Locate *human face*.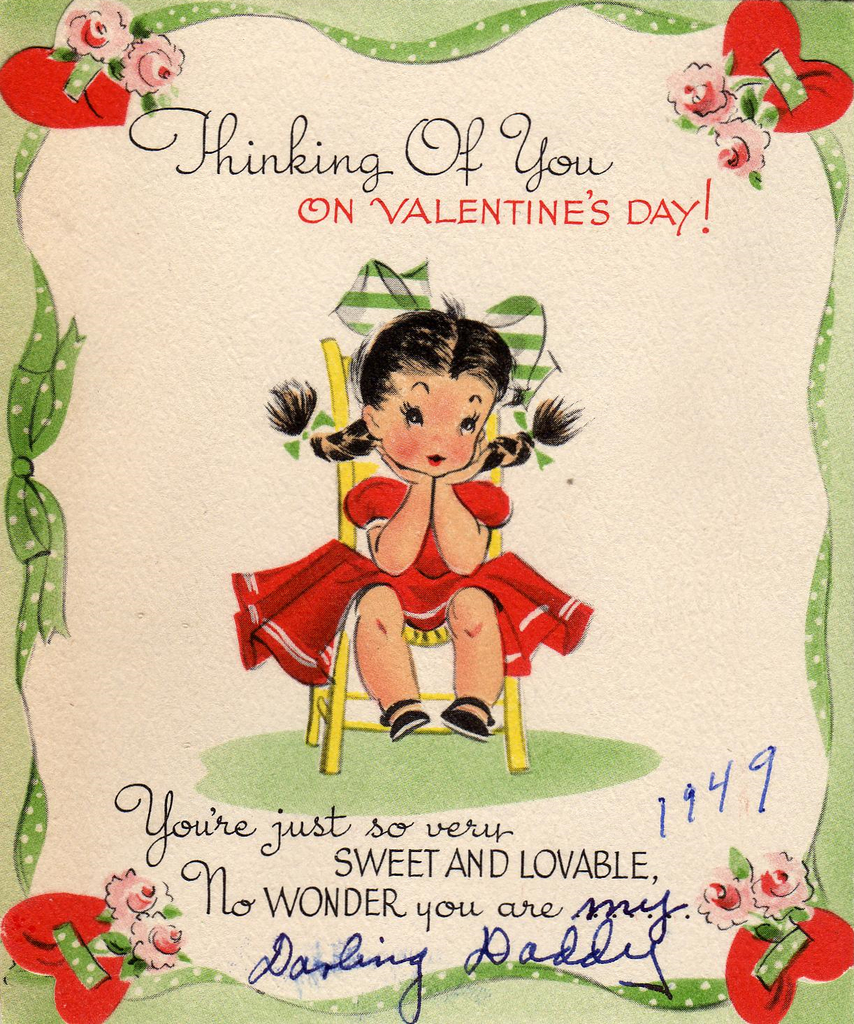
Bounding box: [left=374, top=368, right=495, bottom=477].
